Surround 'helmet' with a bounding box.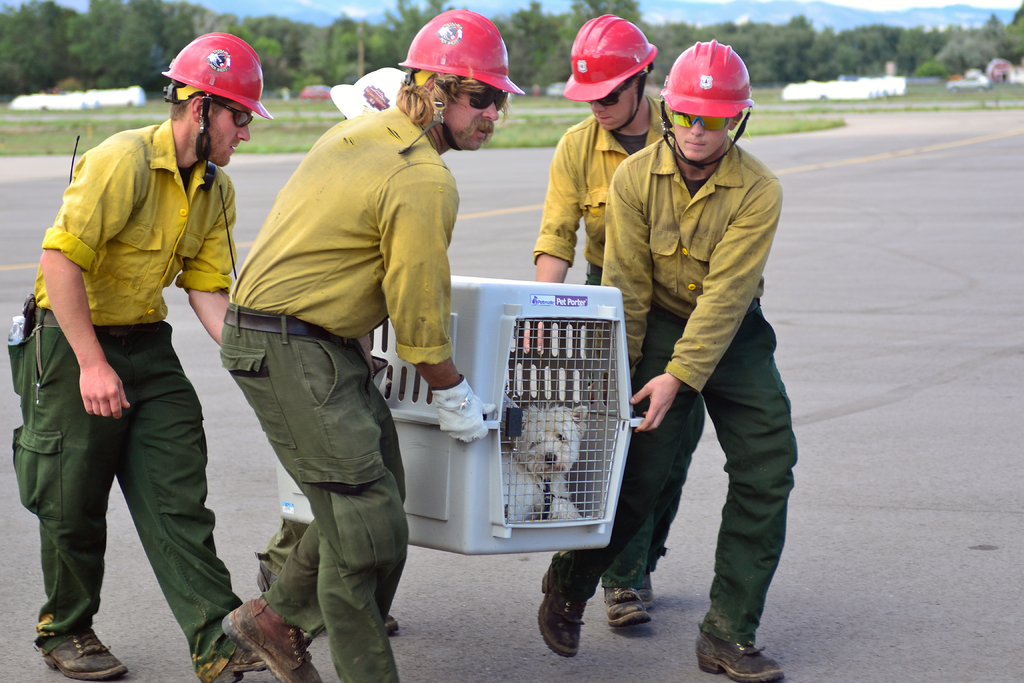
[left=548, top=12, right=660, bottom=135].
